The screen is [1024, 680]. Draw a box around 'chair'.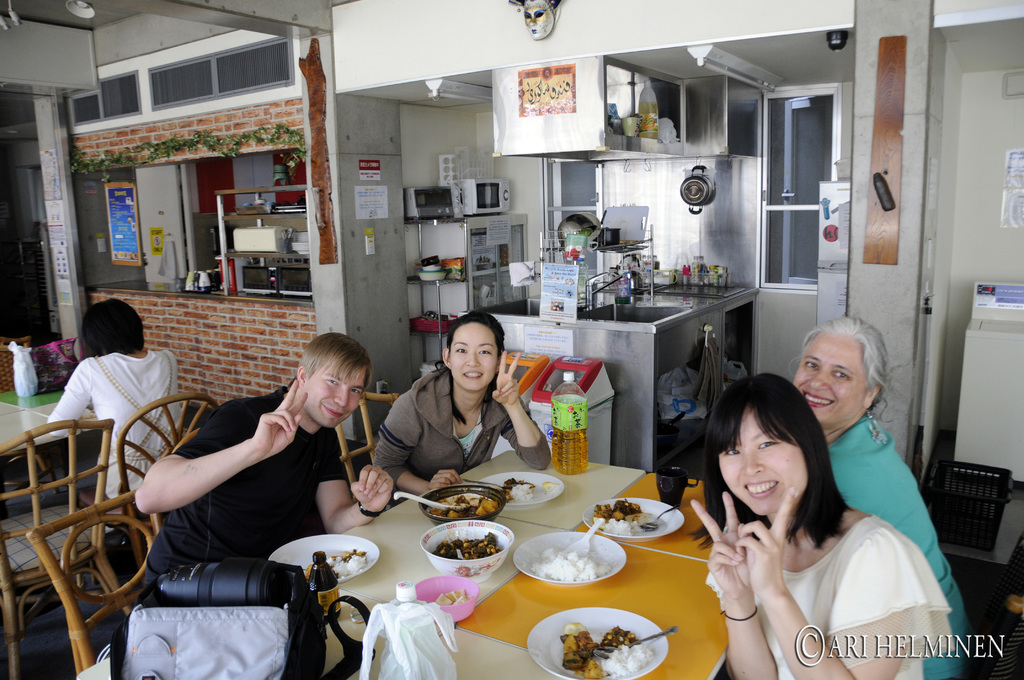
region(328, 395, 404, 506).
